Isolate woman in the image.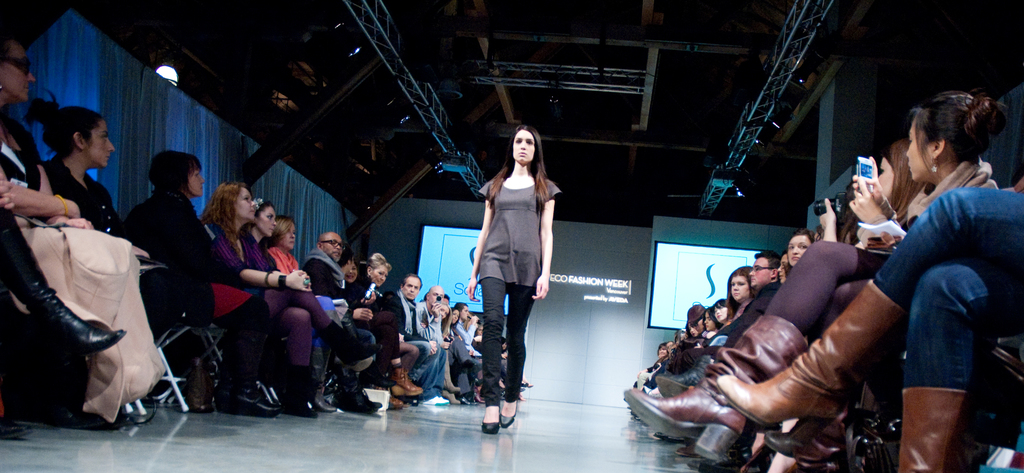
Isolated region: {"left": 0, "top": 44, "right": 170, "bottom": 425}.
